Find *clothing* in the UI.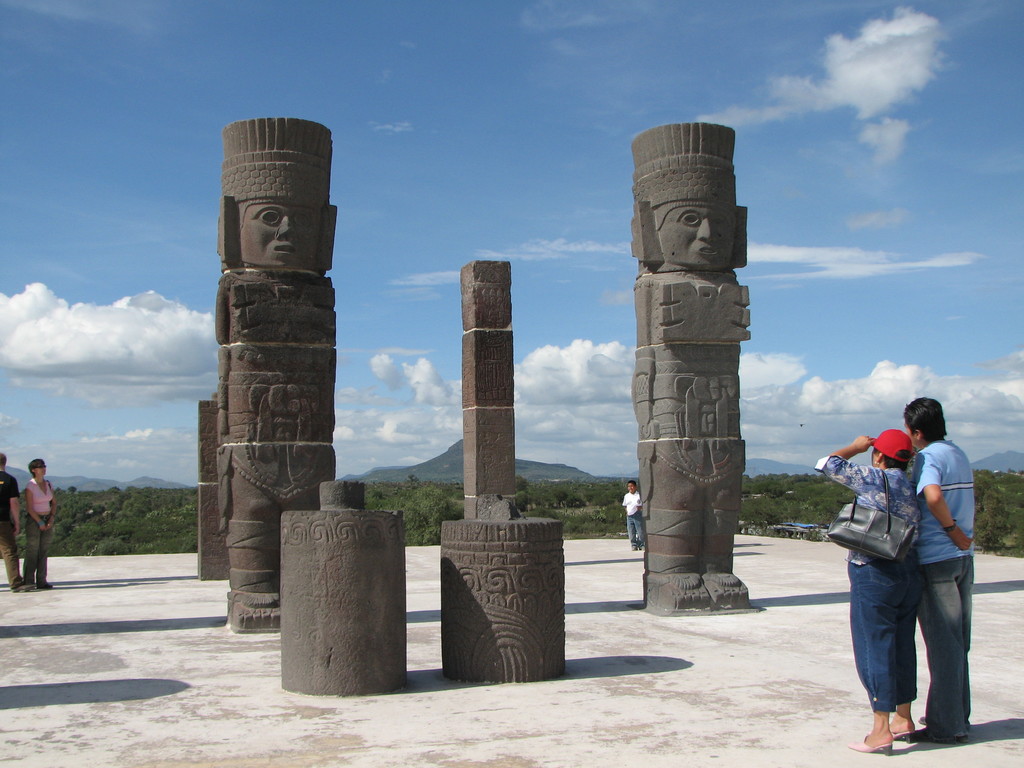
UI element at (626, 511, 644, 548).
